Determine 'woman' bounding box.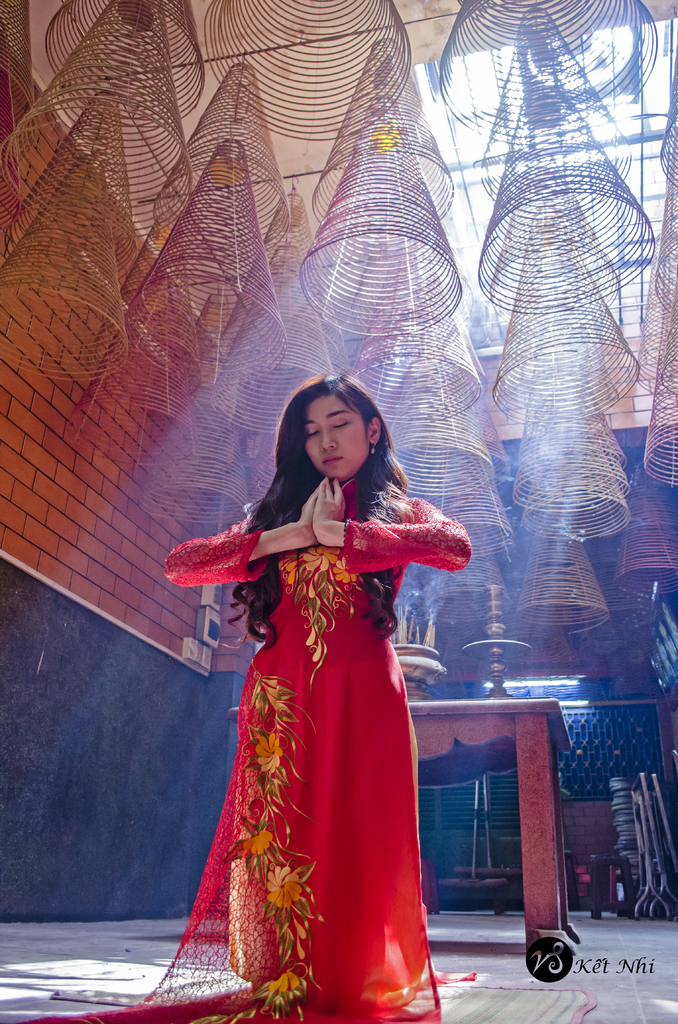
Determined: (158, 356, 448, 1008).
